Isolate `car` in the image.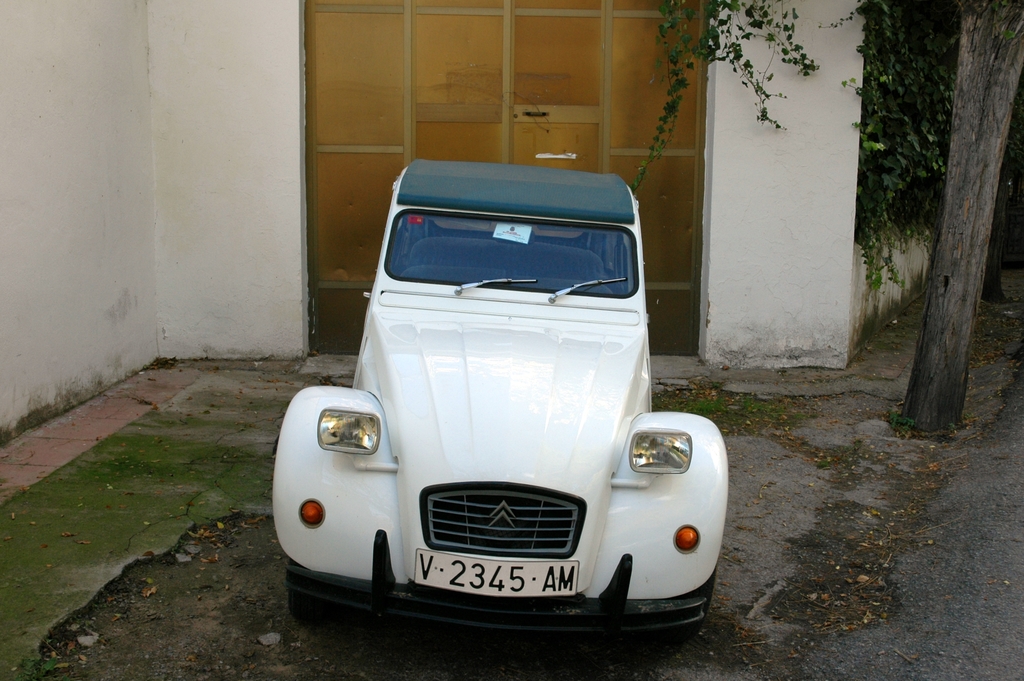
Isolated region: [273, 161, 728, 650].
